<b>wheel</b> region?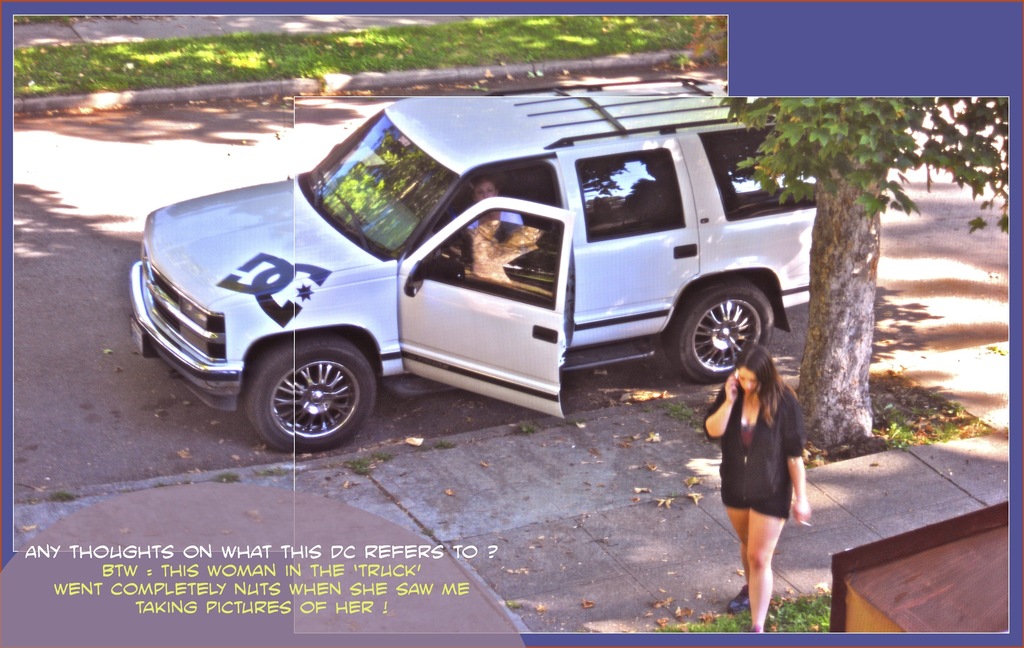
l=241, t=333, r=374, b=447
